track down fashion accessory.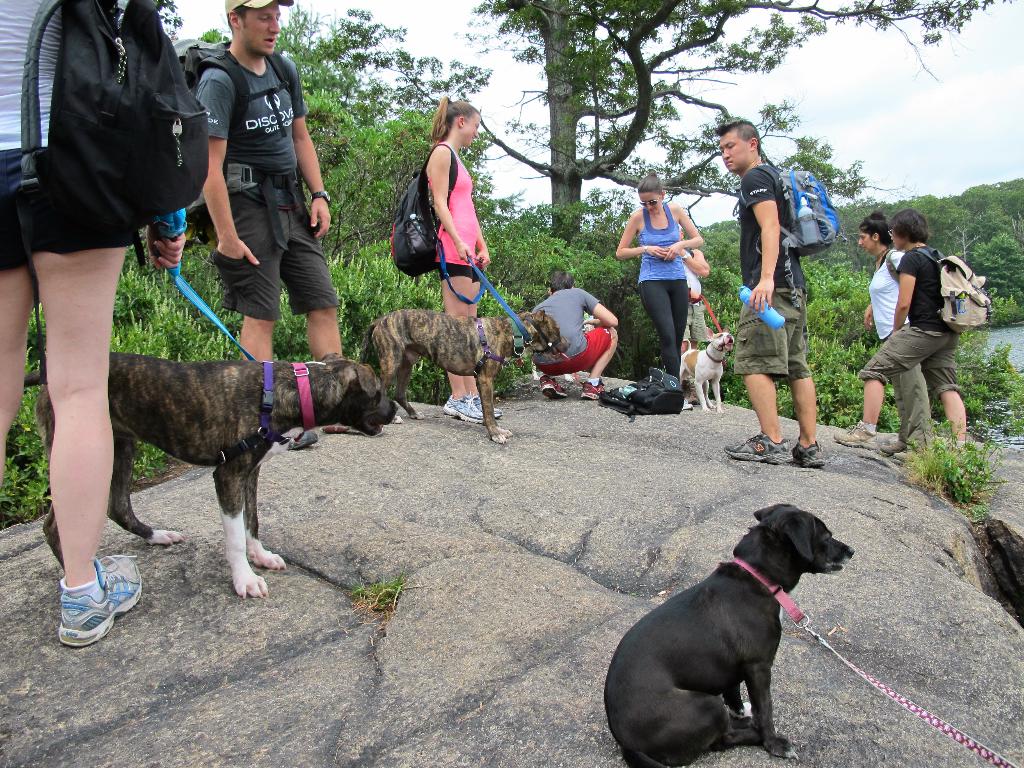
Tracked to Rect(725, 431, 794, 467).
